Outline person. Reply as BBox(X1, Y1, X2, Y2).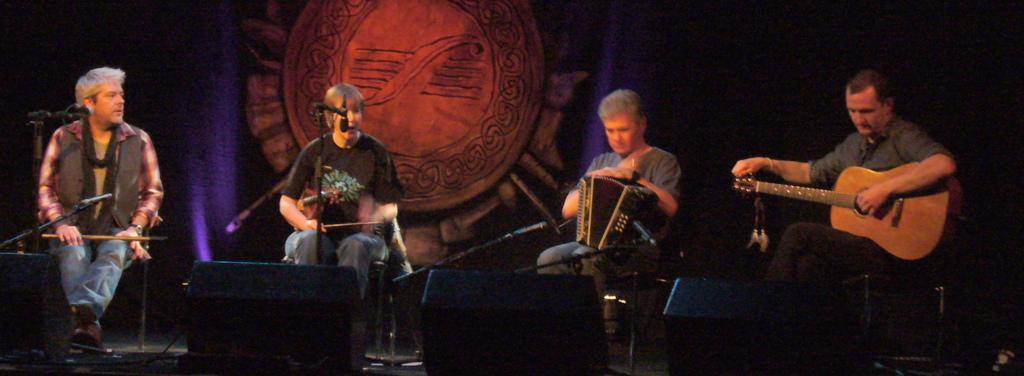
BBox(532, 88, 684, 360).
